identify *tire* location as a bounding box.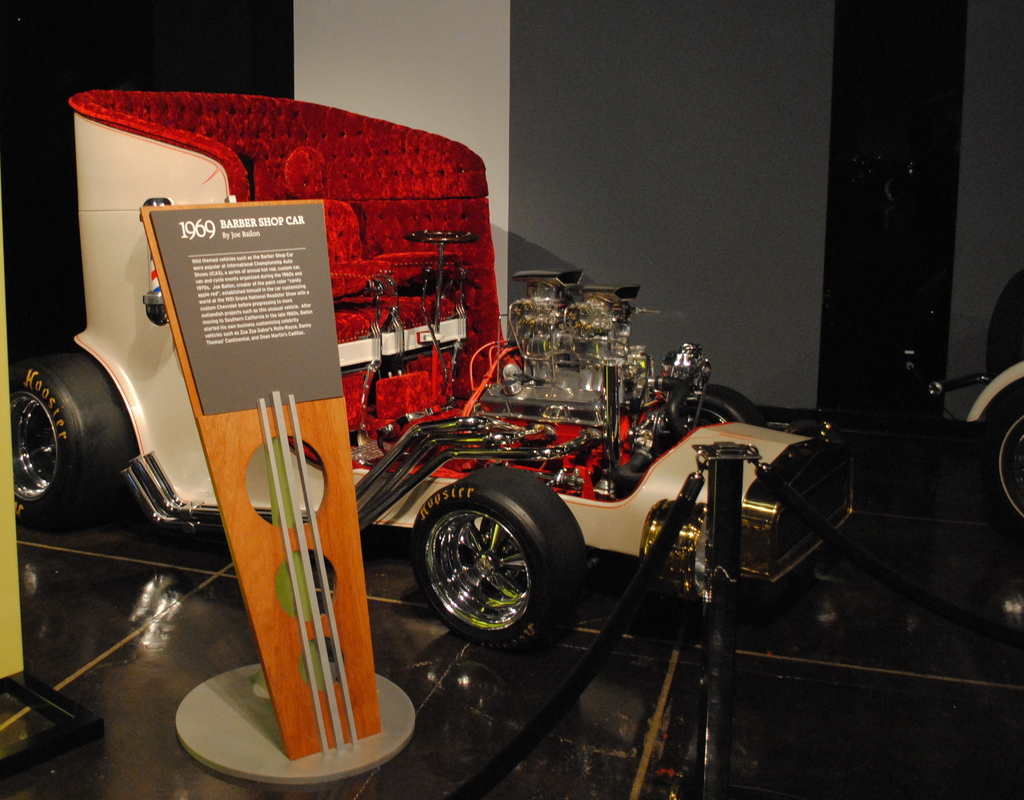
[995,402,1023,532].
